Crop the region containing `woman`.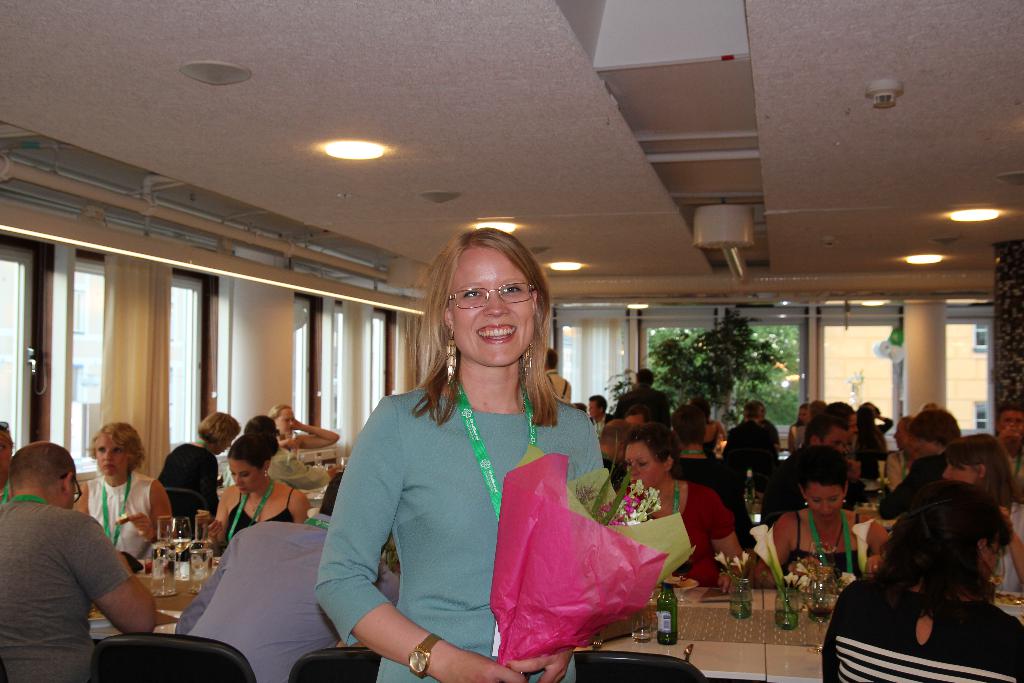
Crop region: [left=76, top=424, right=184, bottom=567].
